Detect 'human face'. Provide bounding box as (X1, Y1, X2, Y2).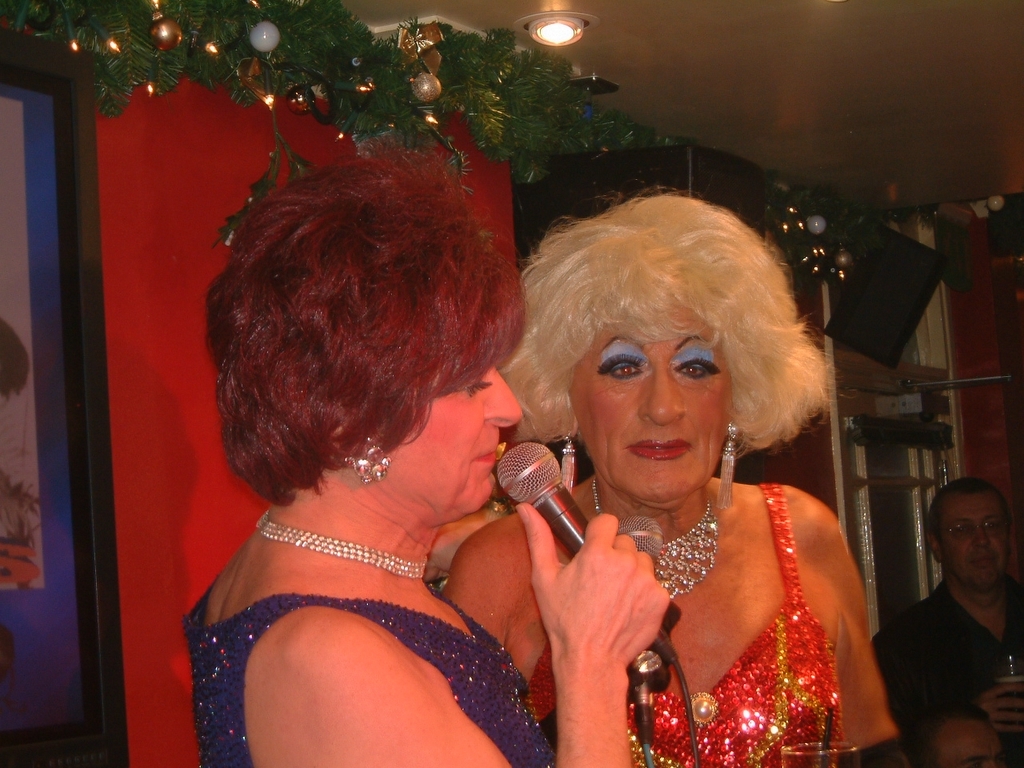
(940, 490, 1001, 585).
